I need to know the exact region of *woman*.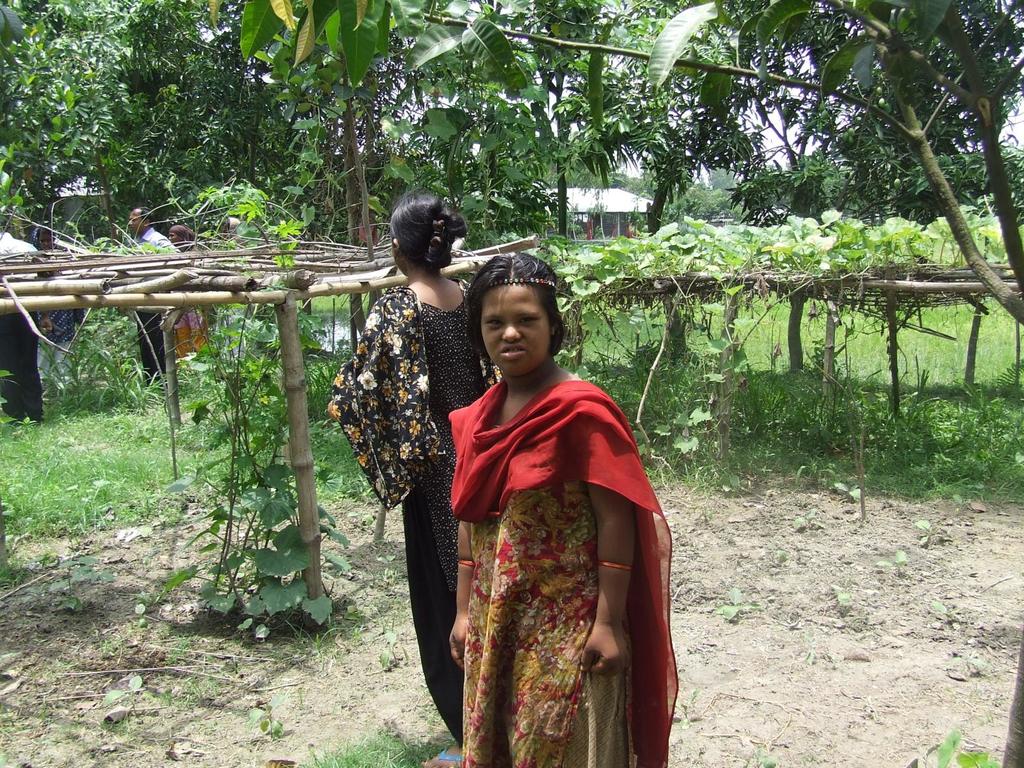
Region: select_region(166, 226, 216, 365).
